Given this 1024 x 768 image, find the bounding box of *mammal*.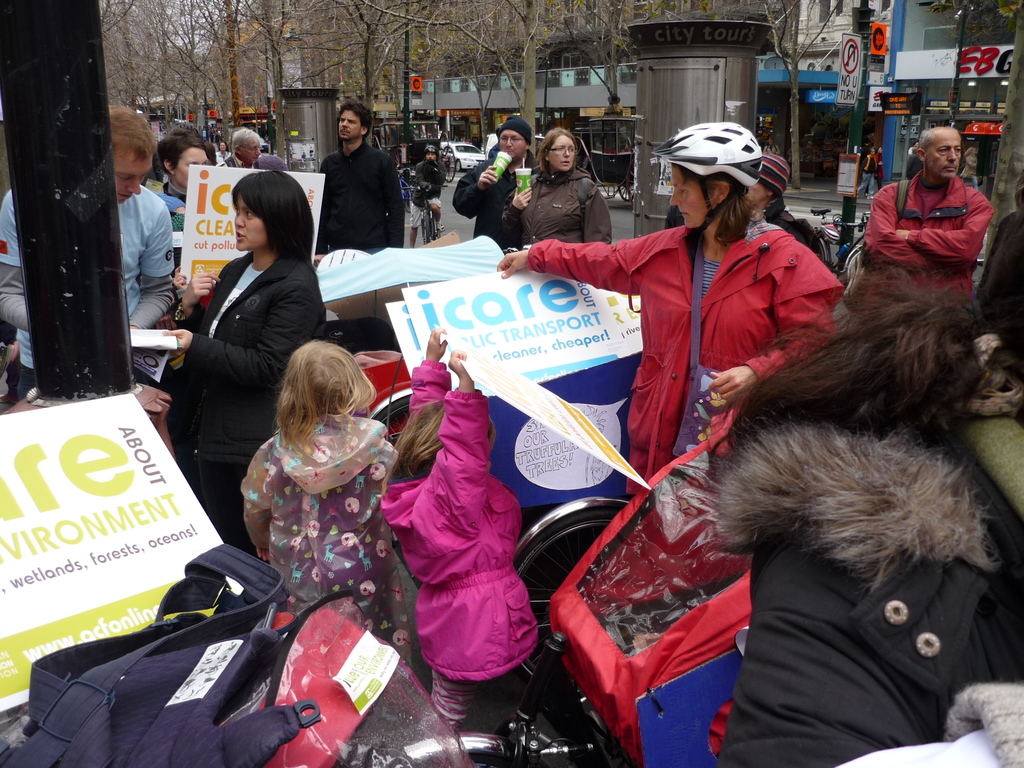
314,95,406,268.
